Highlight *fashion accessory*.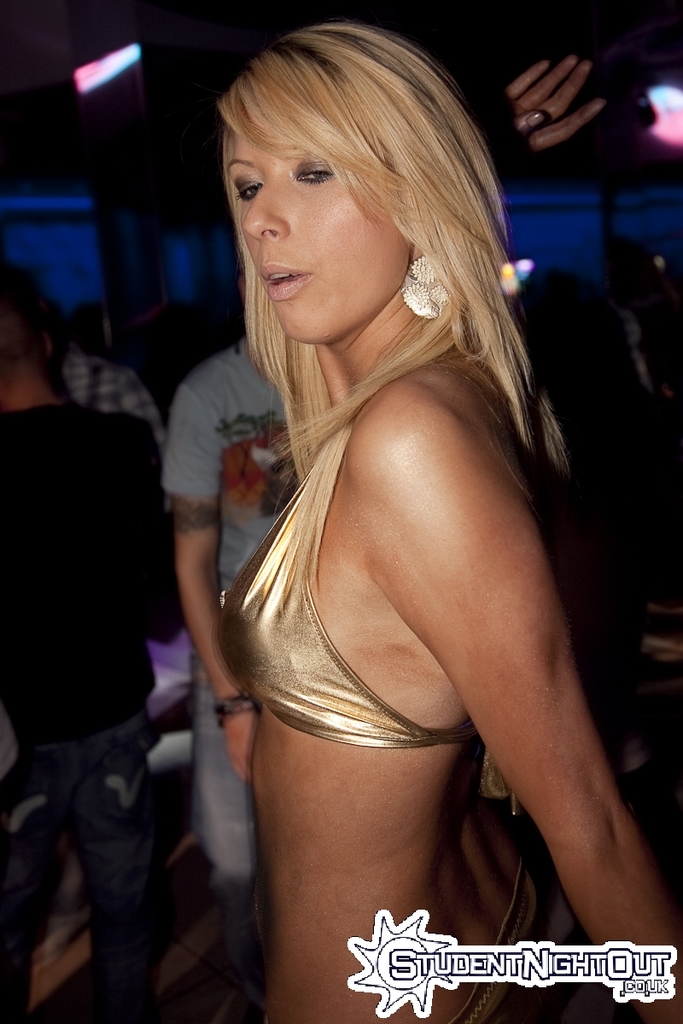
Highlighted region: 399 241 462 320.
